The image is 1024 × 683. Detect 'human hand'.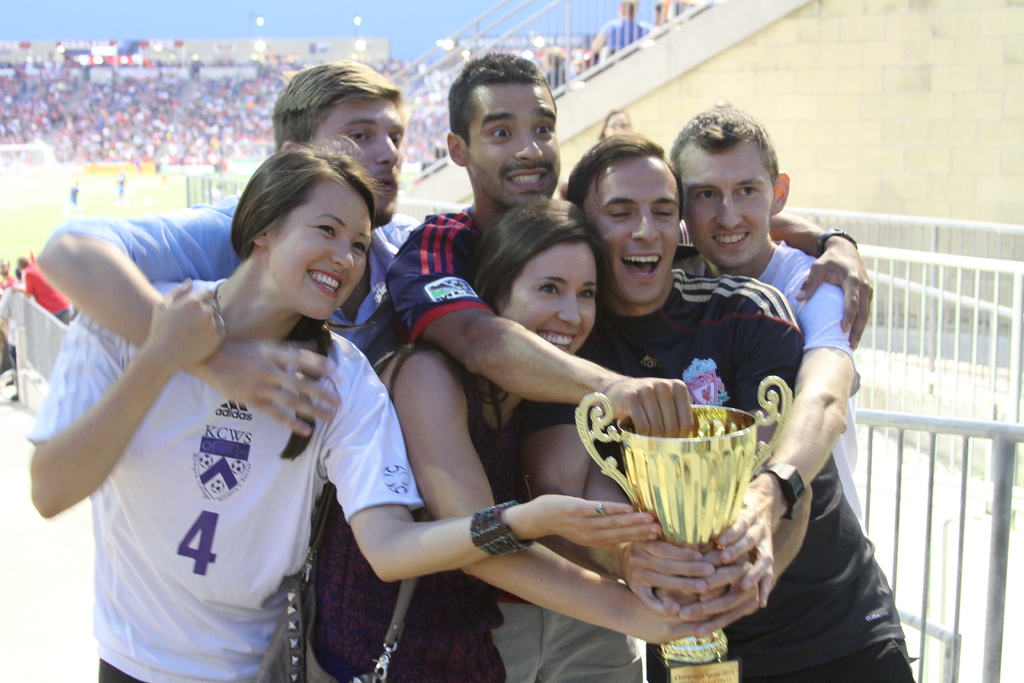
Detection: x1=794 y1=239 x2=877 y2=350.
